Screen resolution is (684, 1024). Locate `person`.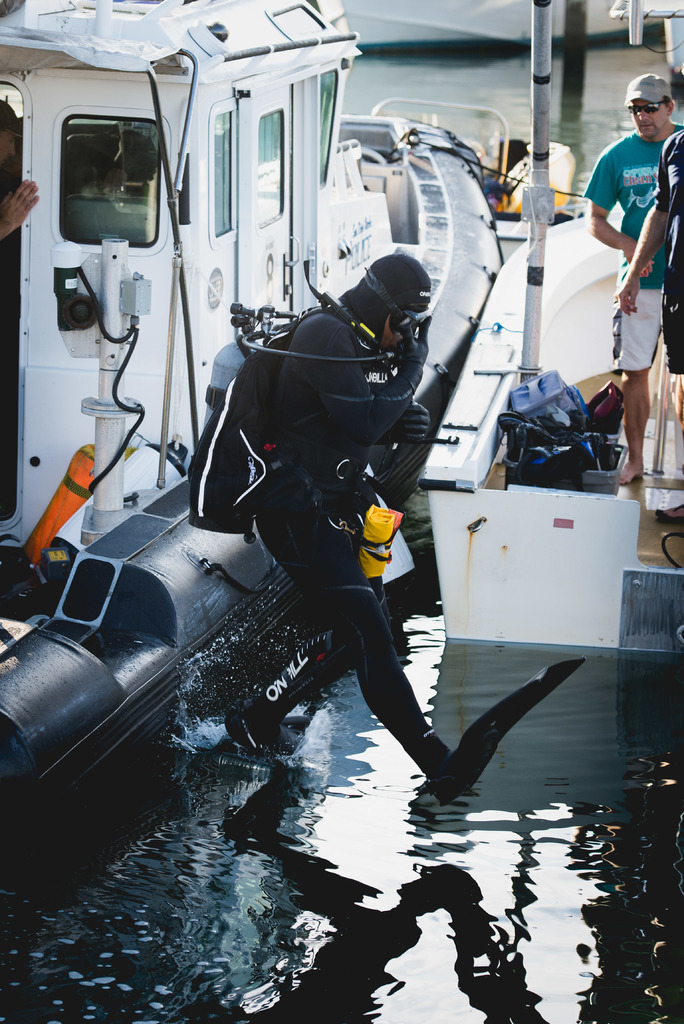
crop(225, 257, 485, 806).
